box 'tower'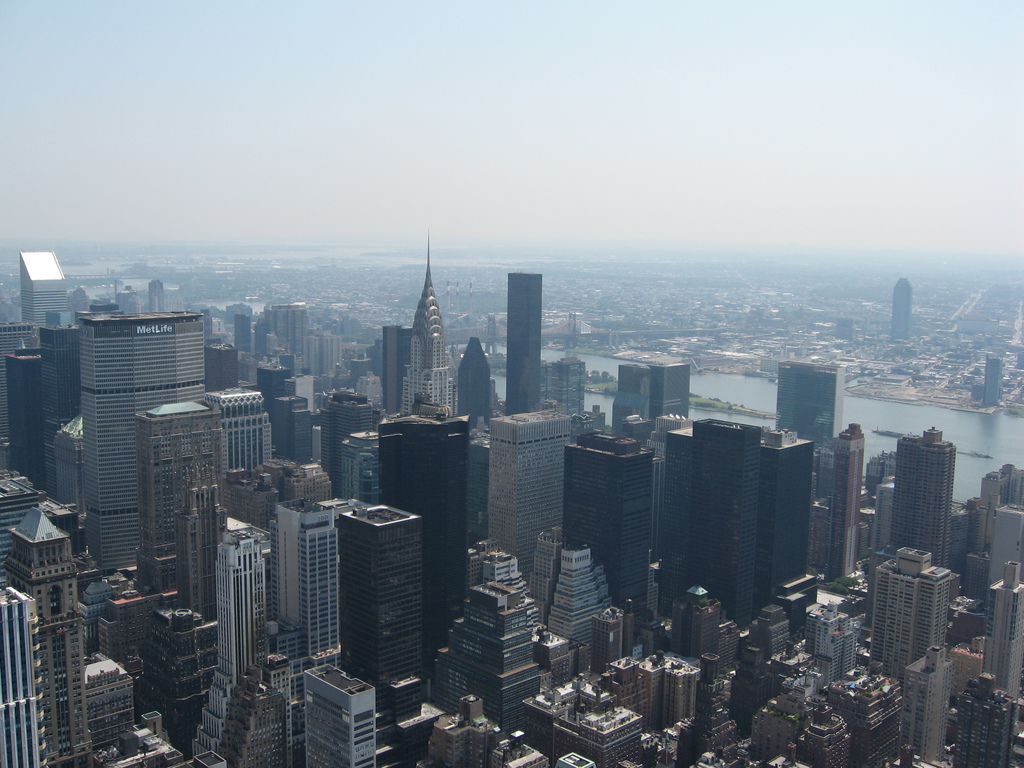
(191,525,264,767)
